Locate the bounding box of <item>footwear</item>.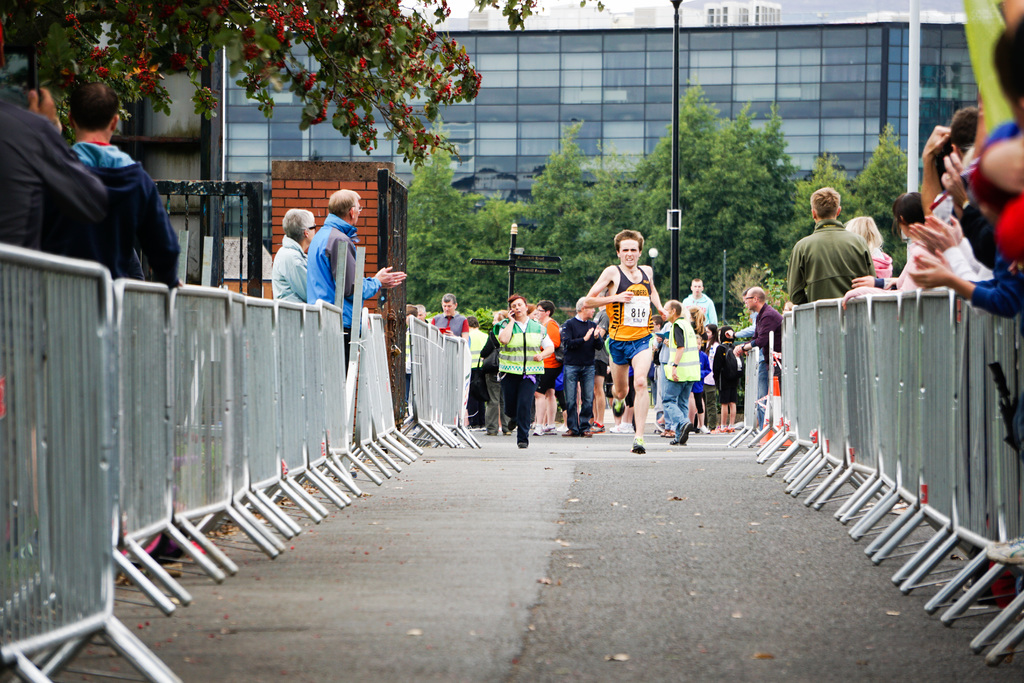
Bounding box: <bbox>561, 429, 573, 436</bbox>.
